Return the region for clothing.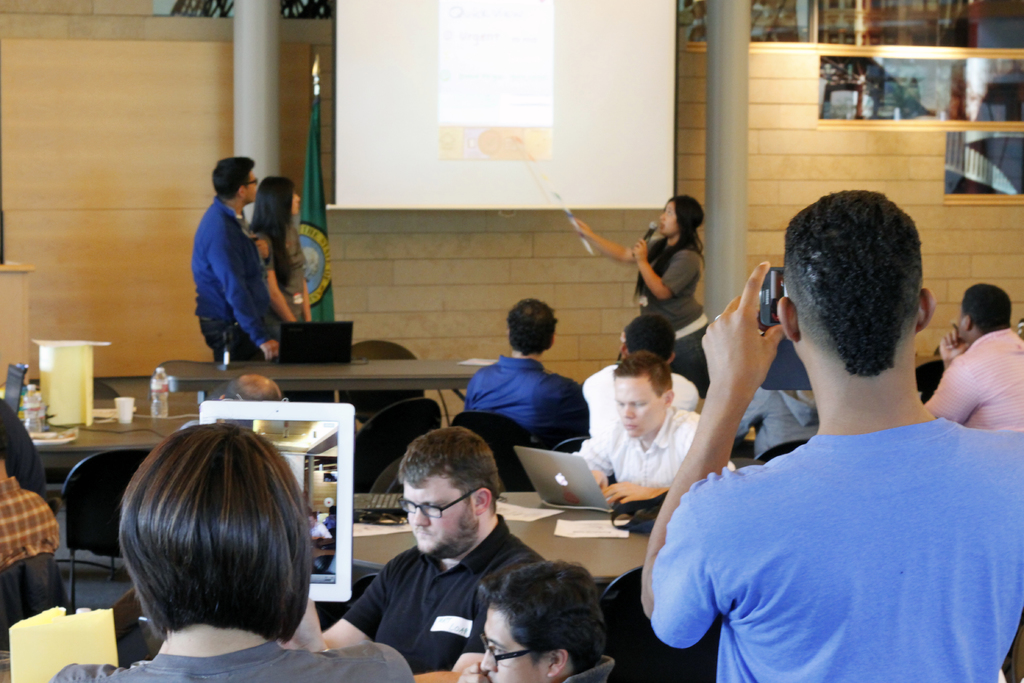
region(641, 247, 707, 391).
